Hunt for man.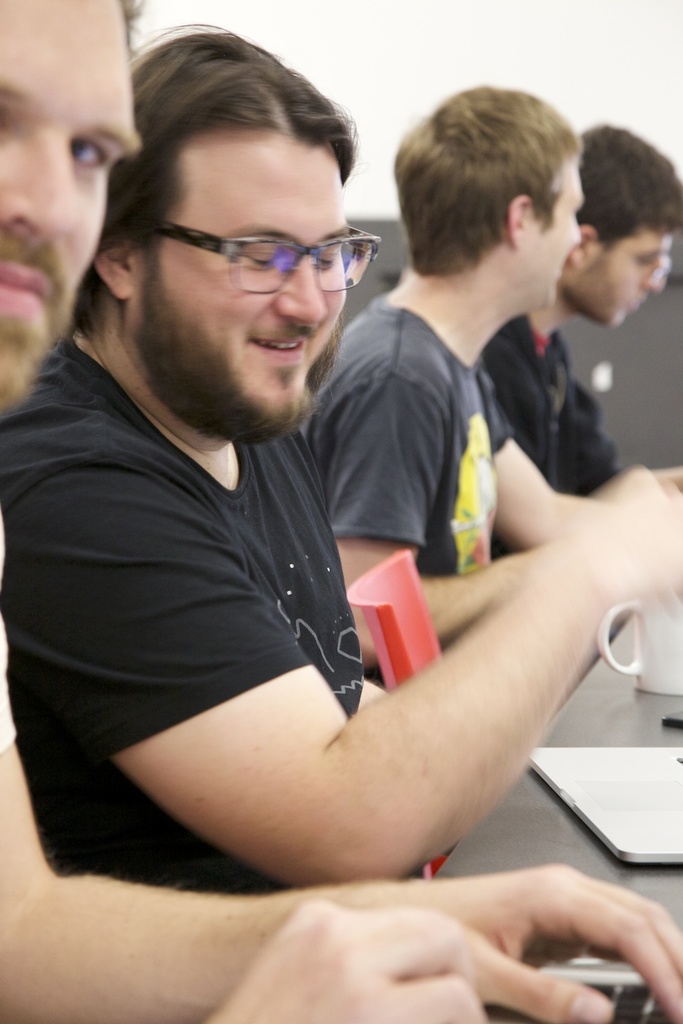
Hunted down at (x1=0, y1=0, x2=682, y2=1023).
